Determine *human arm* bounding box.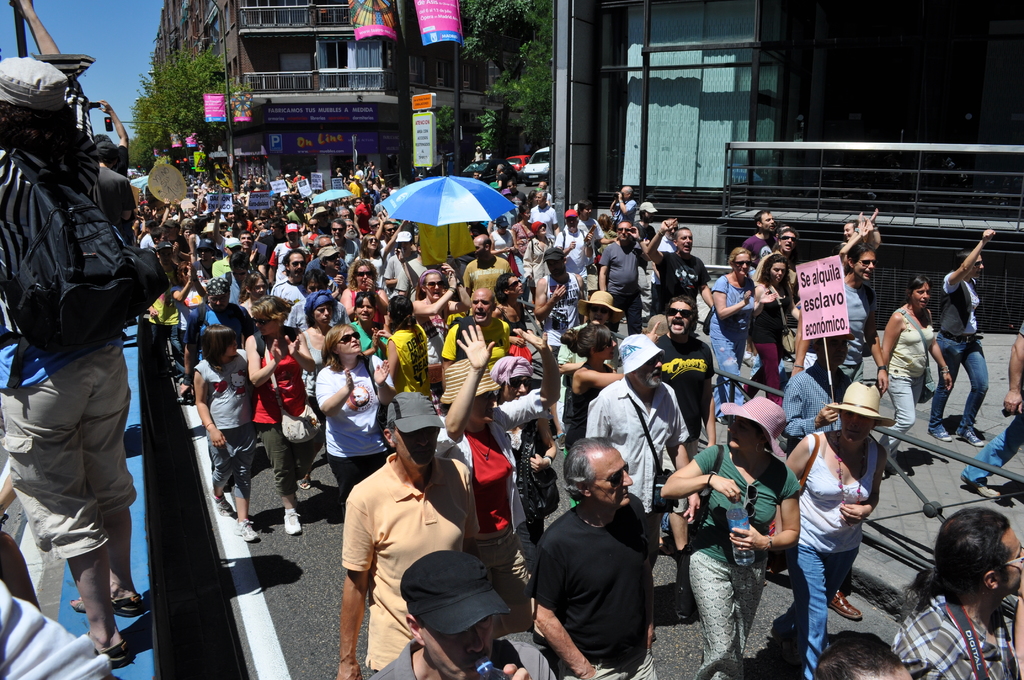
Determined: select_region(337, 286, 351, 321).
